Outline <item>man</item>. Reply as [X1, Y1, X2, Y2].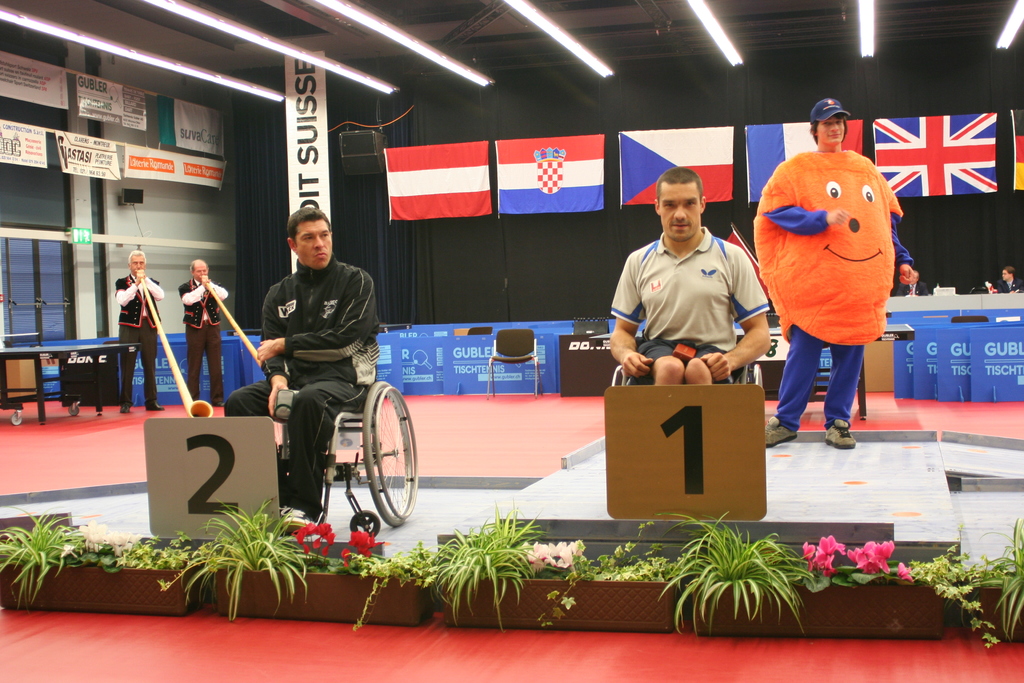
[990, 265, 1016, 295].
